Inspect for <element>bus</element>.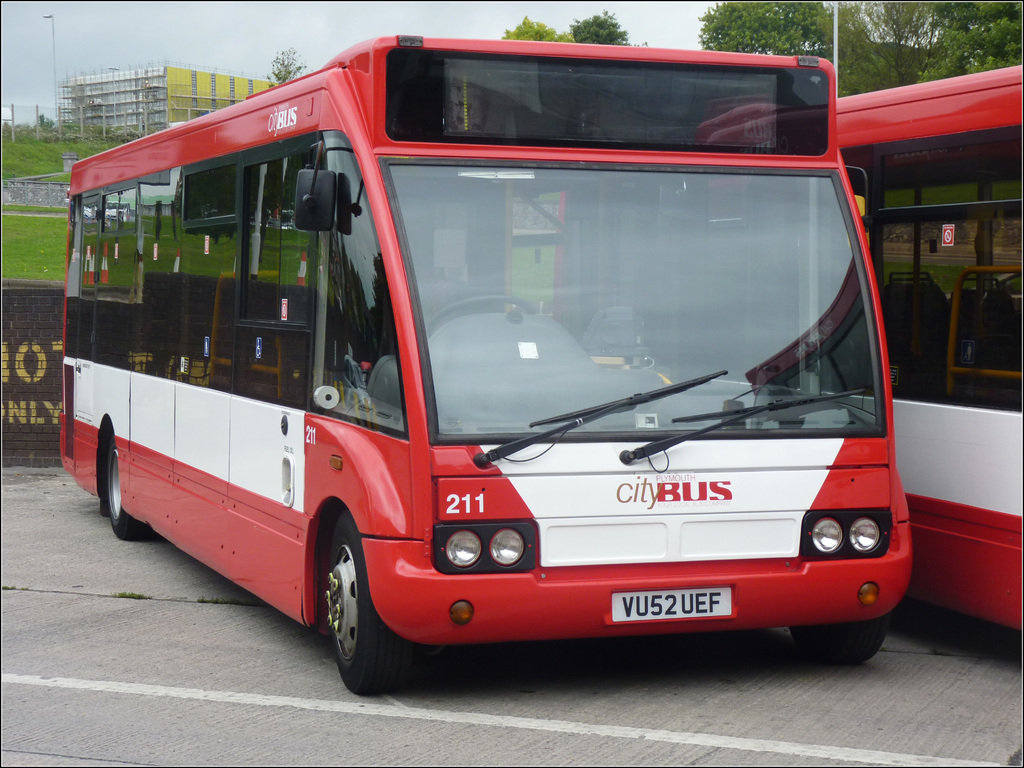
Inspection: box(691, 61, 1023, 631).
